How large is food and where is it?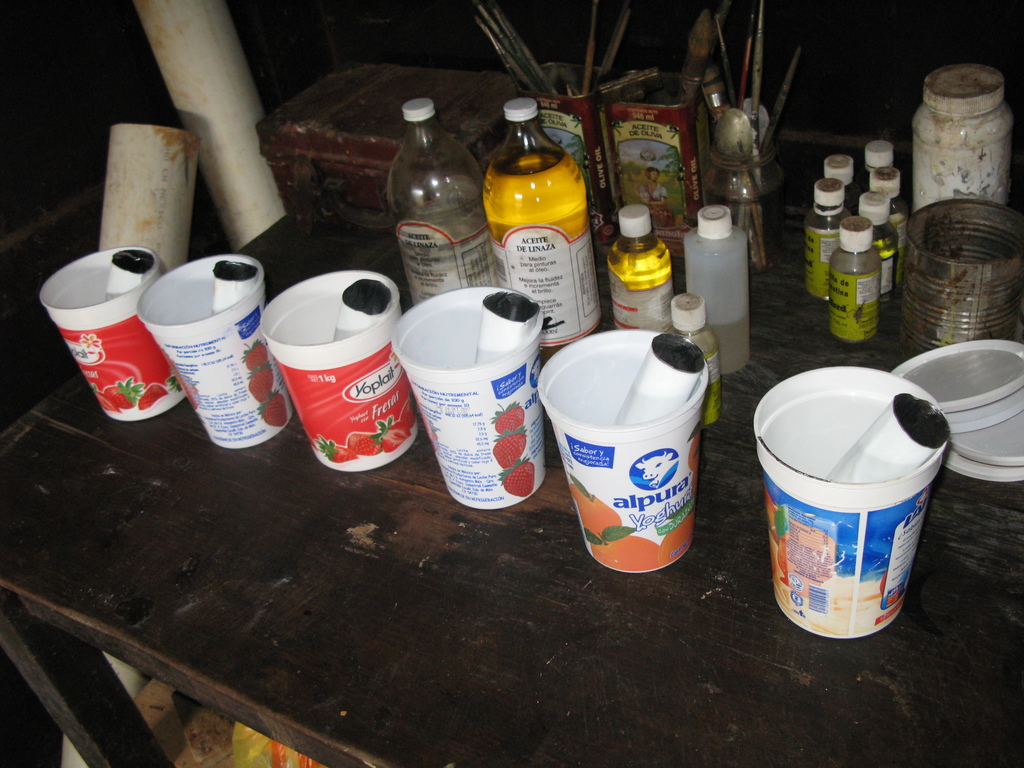
Bounding box: rect(98, 381, 168, 415).
